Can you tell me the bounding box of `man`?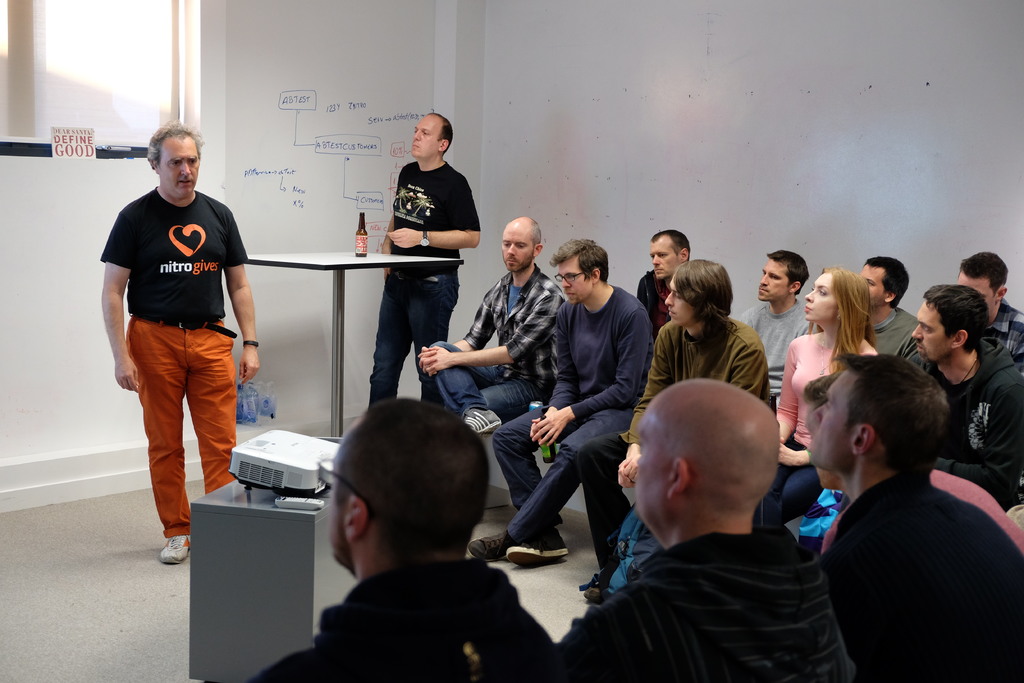
crop(737, 250, 819, 406).
